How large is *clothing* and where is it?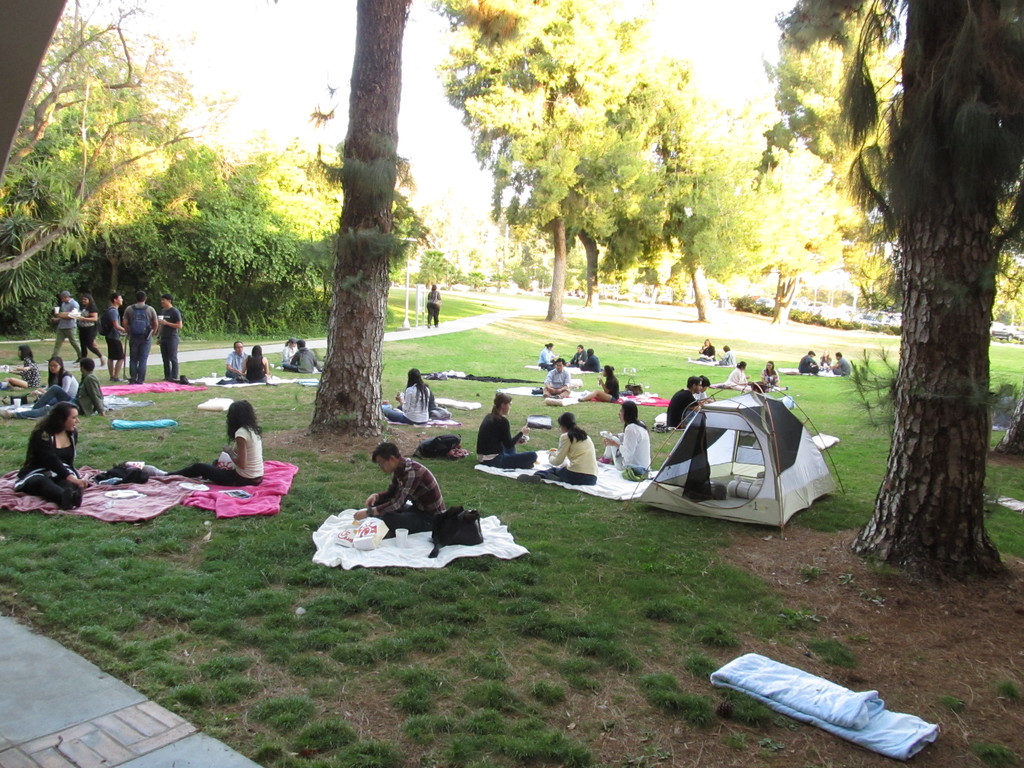
Bounding box: bbox(360, 444, 446, 543).
